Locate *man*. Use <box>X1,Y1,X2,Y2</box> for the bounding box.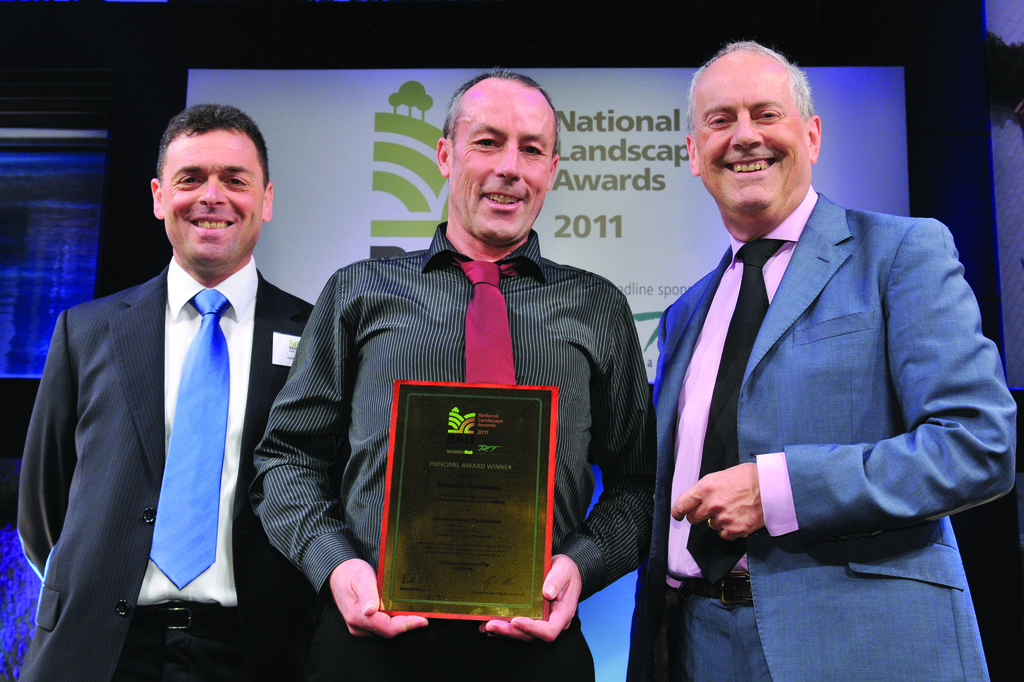
<box>621,35,1019,681</box>.
